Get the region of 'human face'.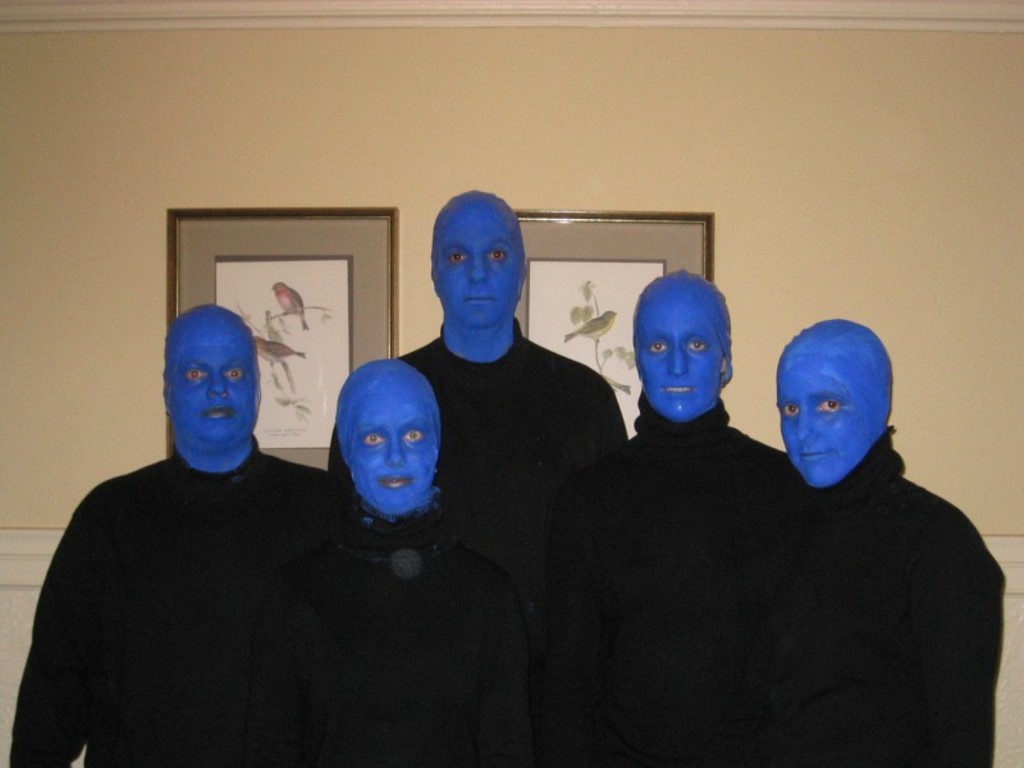
x1=439, y1=202, x2=524, y2=329.
